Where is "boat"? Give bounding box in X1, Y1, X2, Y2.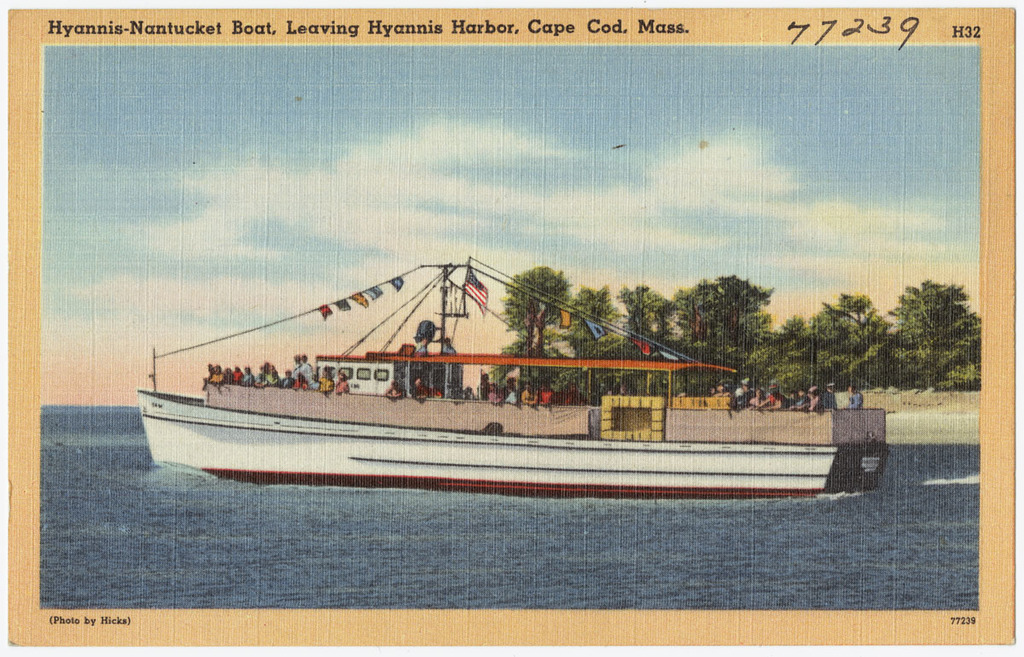
119, 259, 918, 500.
